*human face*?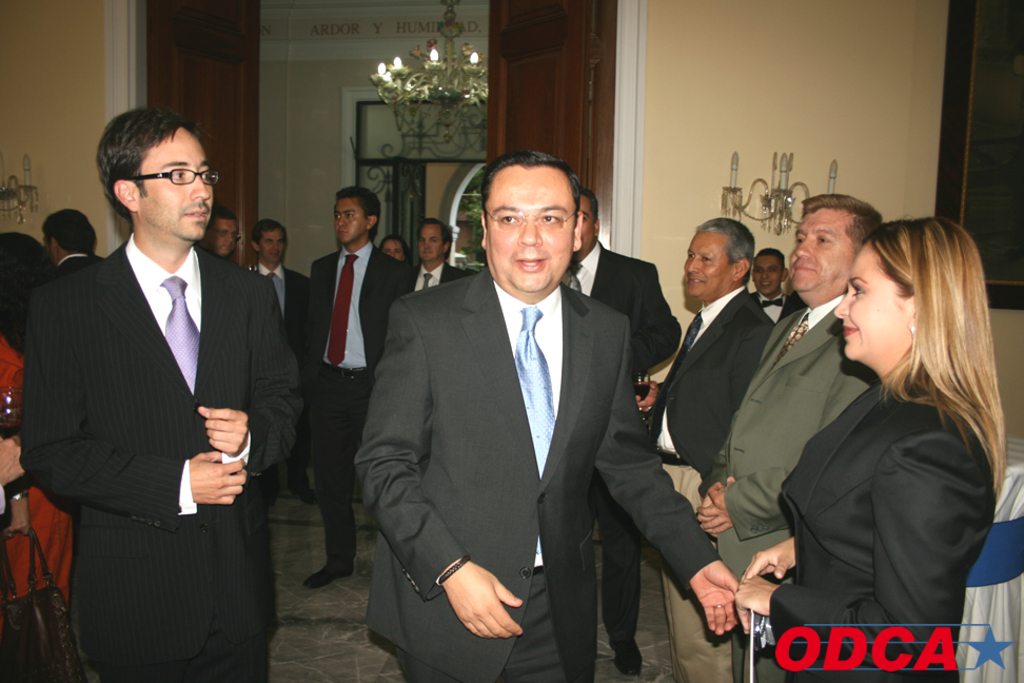
211/220/237/252
